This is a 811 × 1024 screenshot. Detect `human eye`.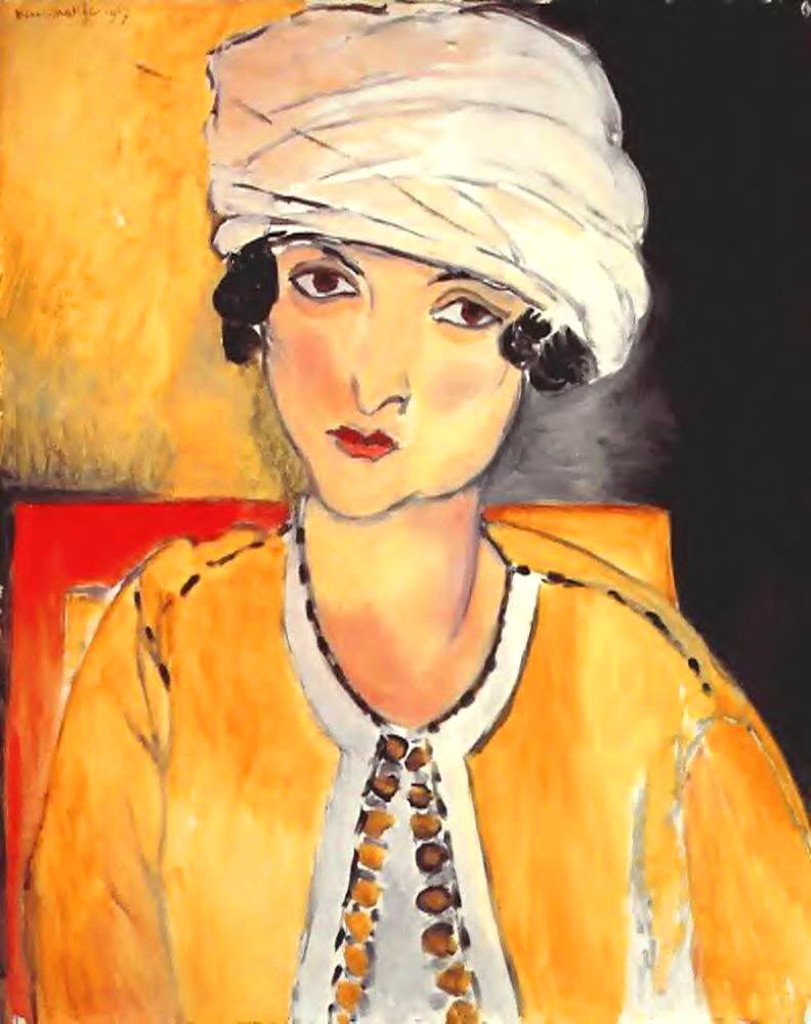
x1=421, y1=284, x2=515, y2=341.
